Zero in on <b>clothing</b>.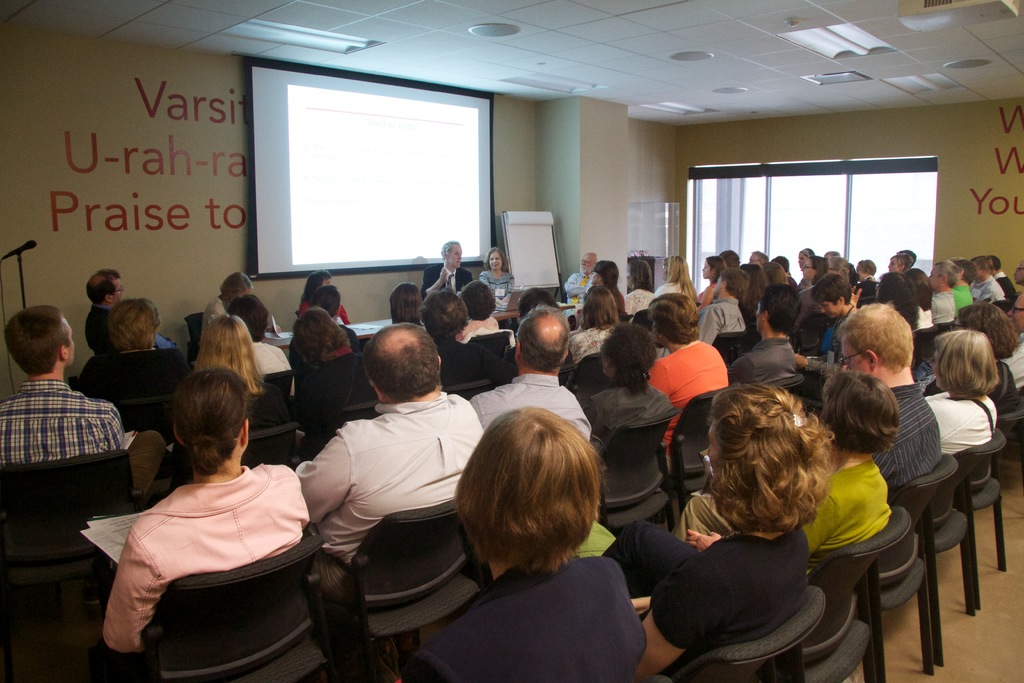
Zeroed in: (303,339,360,410).
